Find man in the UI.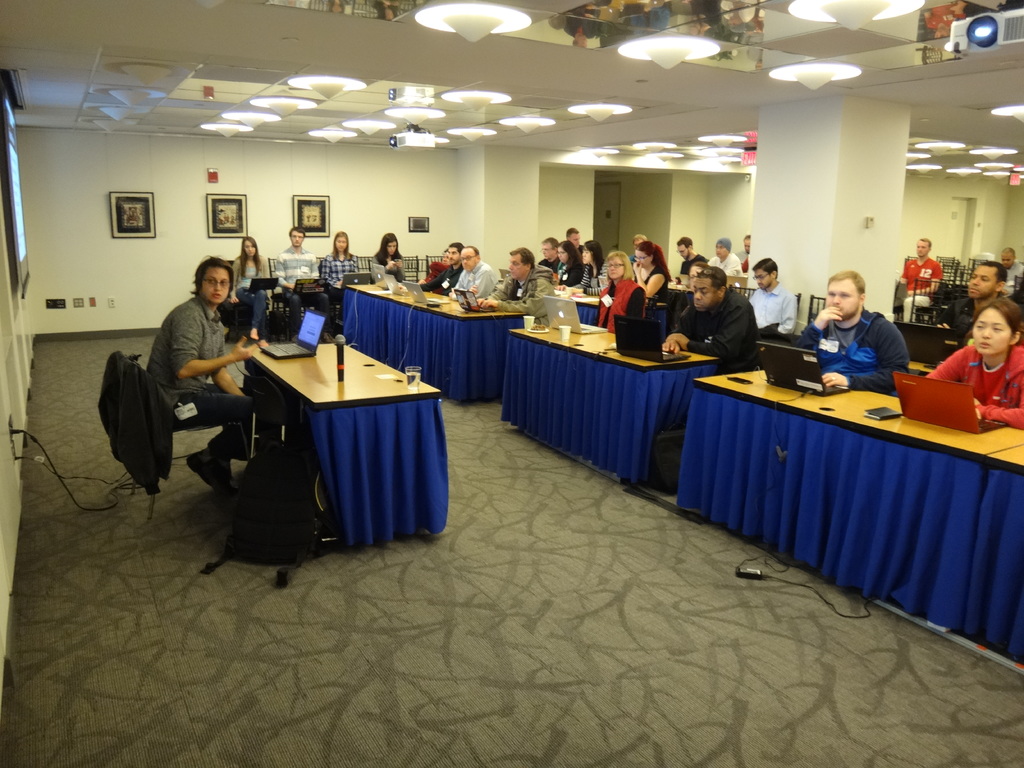
UI element at select_region(936, 260, 1007, 340).
